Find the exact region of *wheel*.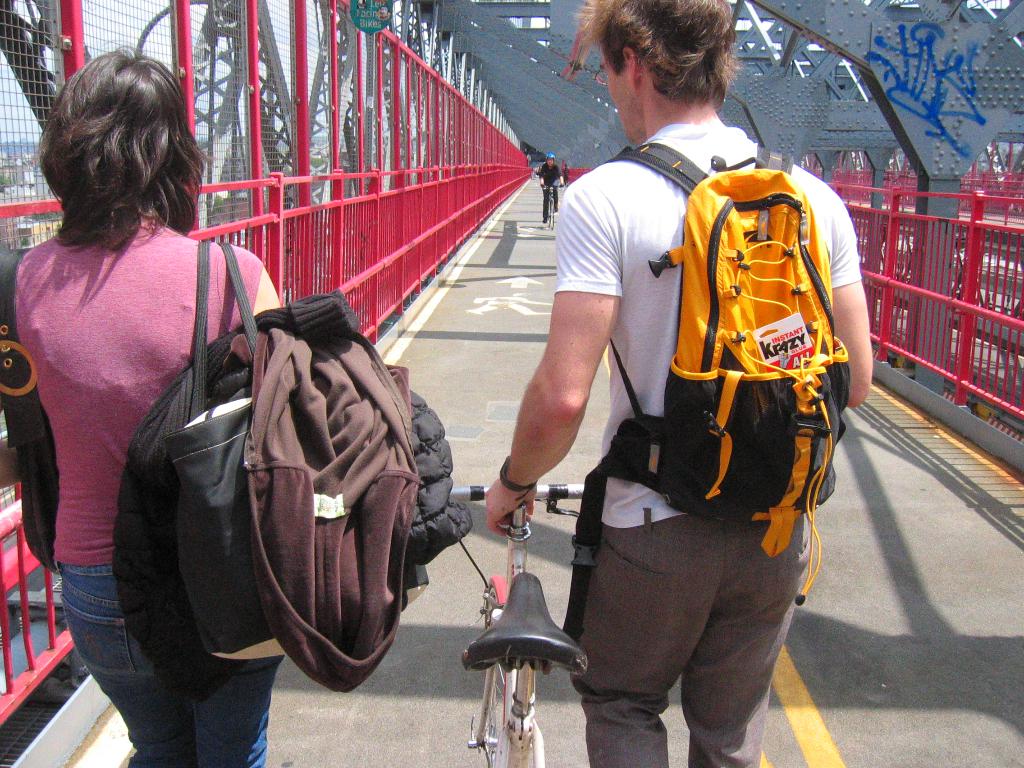
Exact region: <box>481,575,515,767</box>.
